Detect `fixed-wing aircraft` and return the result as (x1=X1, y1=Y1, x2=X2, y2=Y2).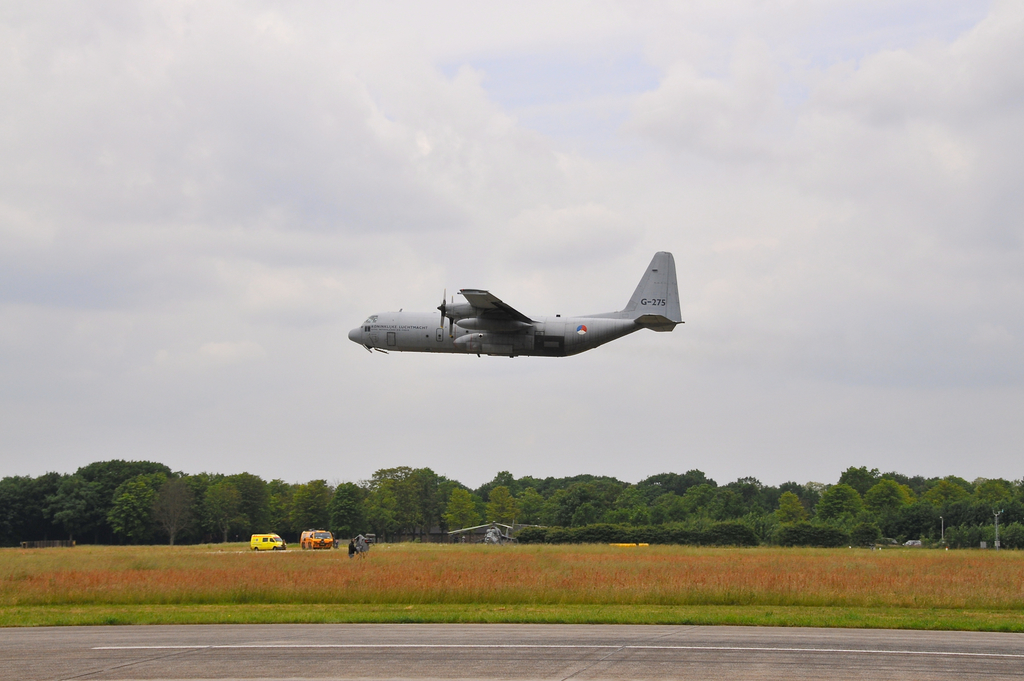
(x1=341, y1=250, x2=684, y2=358).
